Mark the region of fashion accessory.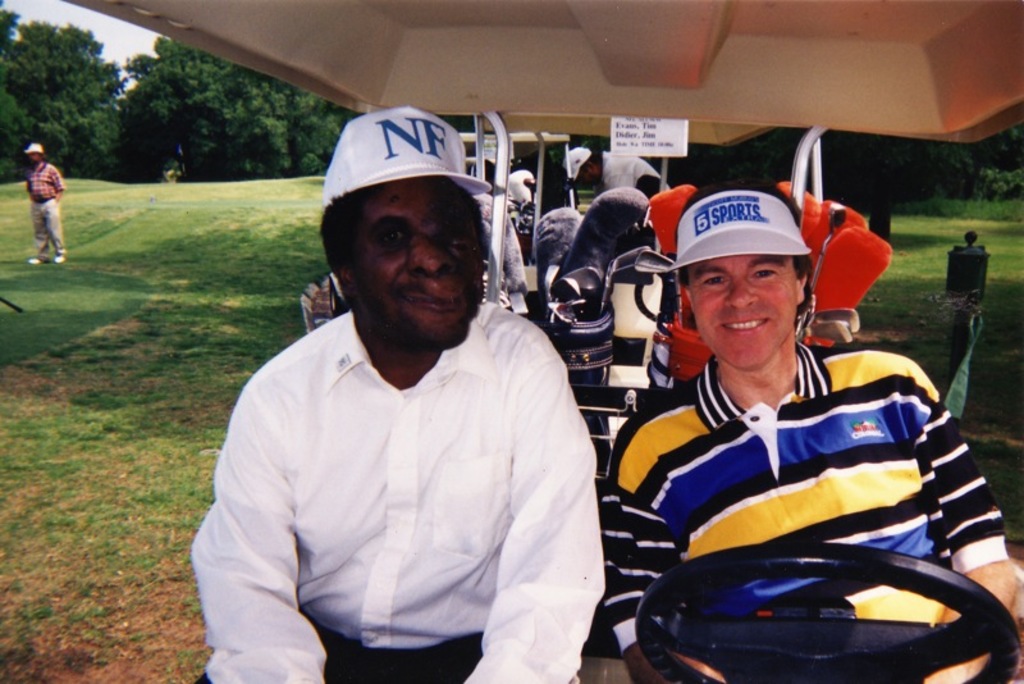
Region: 326/104/497/204.
